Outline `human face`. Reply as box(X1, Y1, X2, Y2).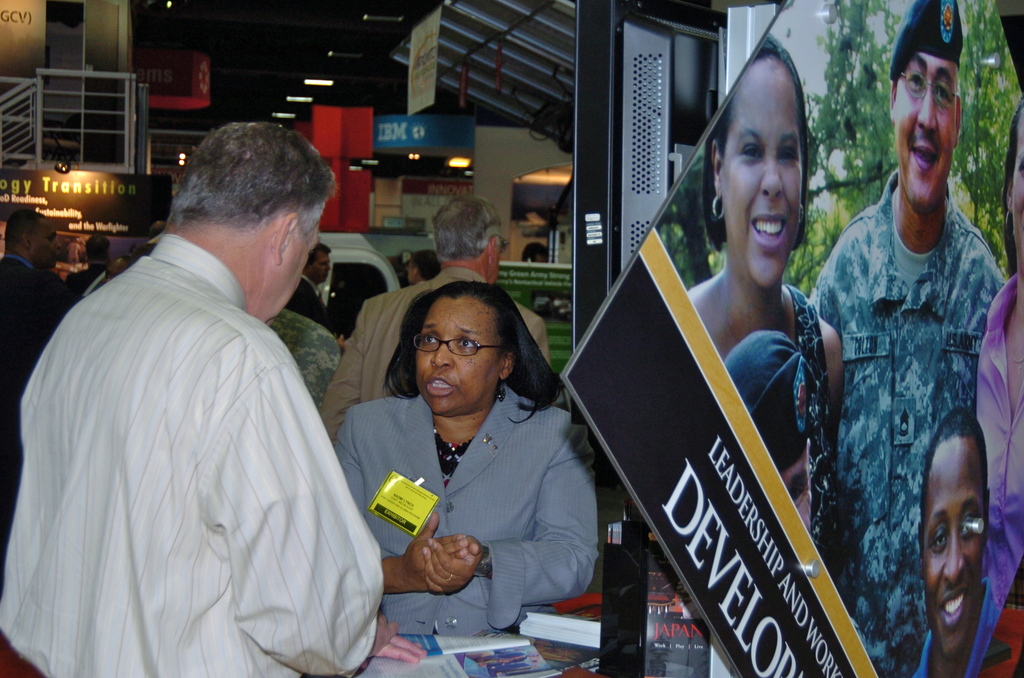
box(33, 218, 62, 270).
